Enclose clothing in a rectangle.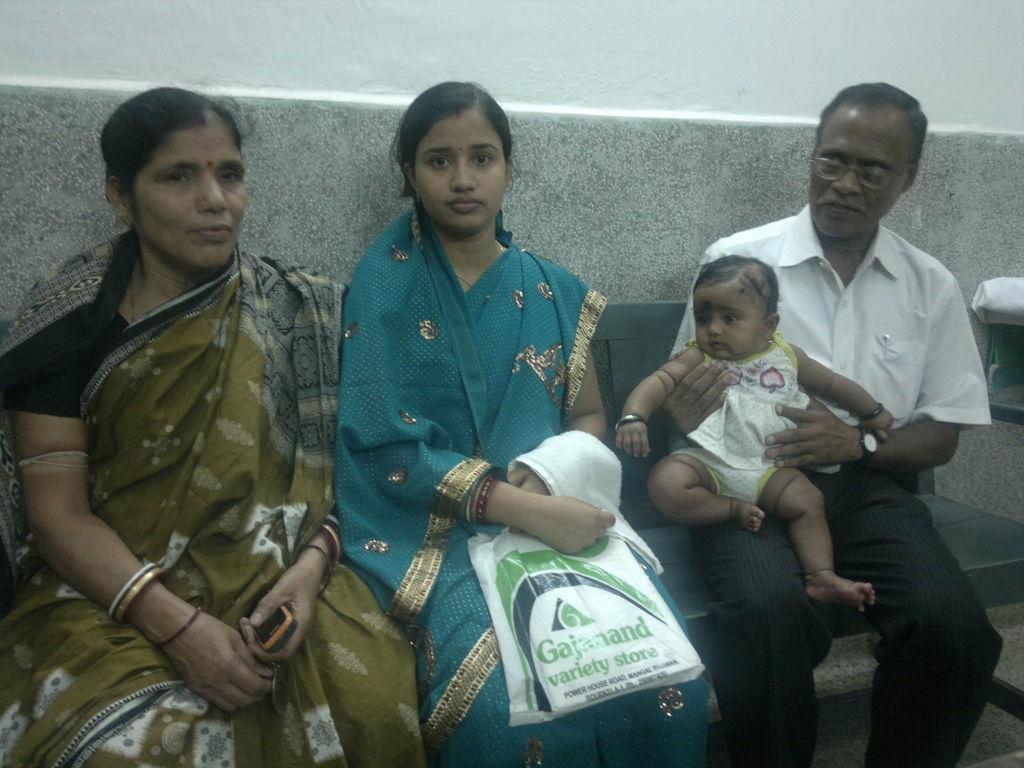
667:207:996:473.
